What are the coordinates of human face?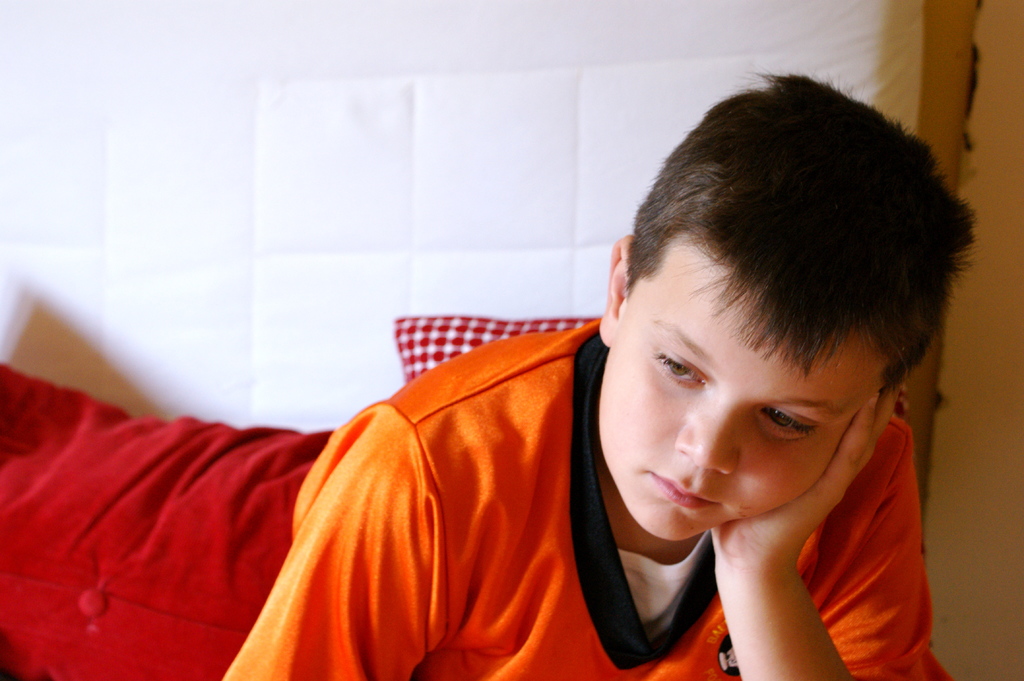
[598,236,881,545].
